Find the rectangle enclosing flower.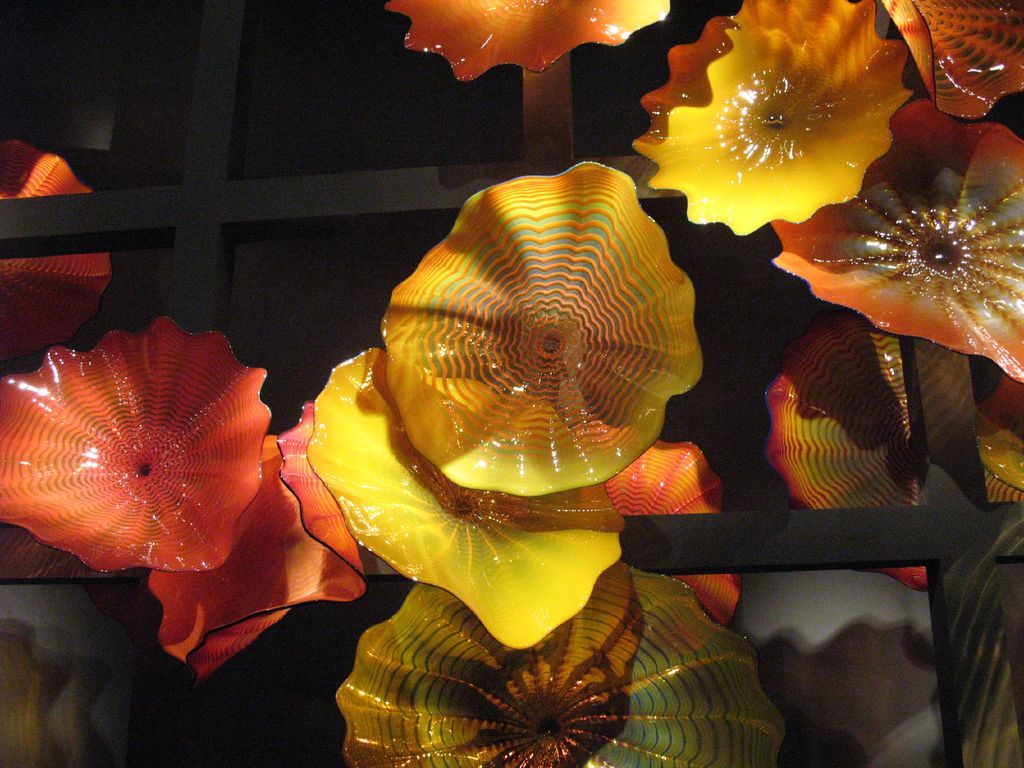
left=333, top=561, right=775, bottom=767.
